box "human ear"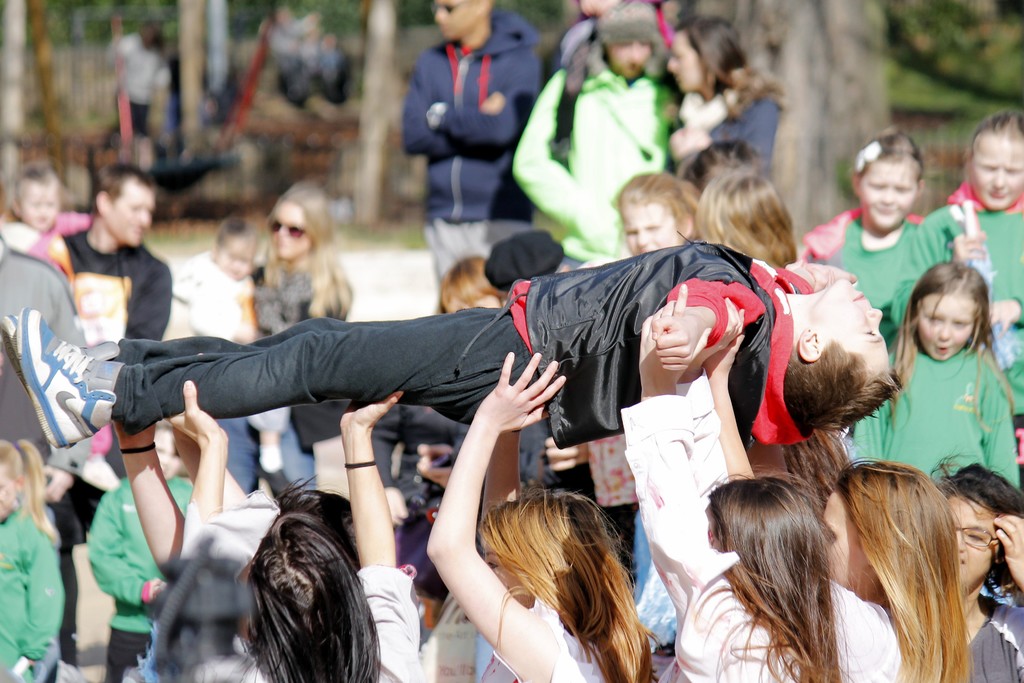
x1=919 y1=180 x2=924 y2=201
